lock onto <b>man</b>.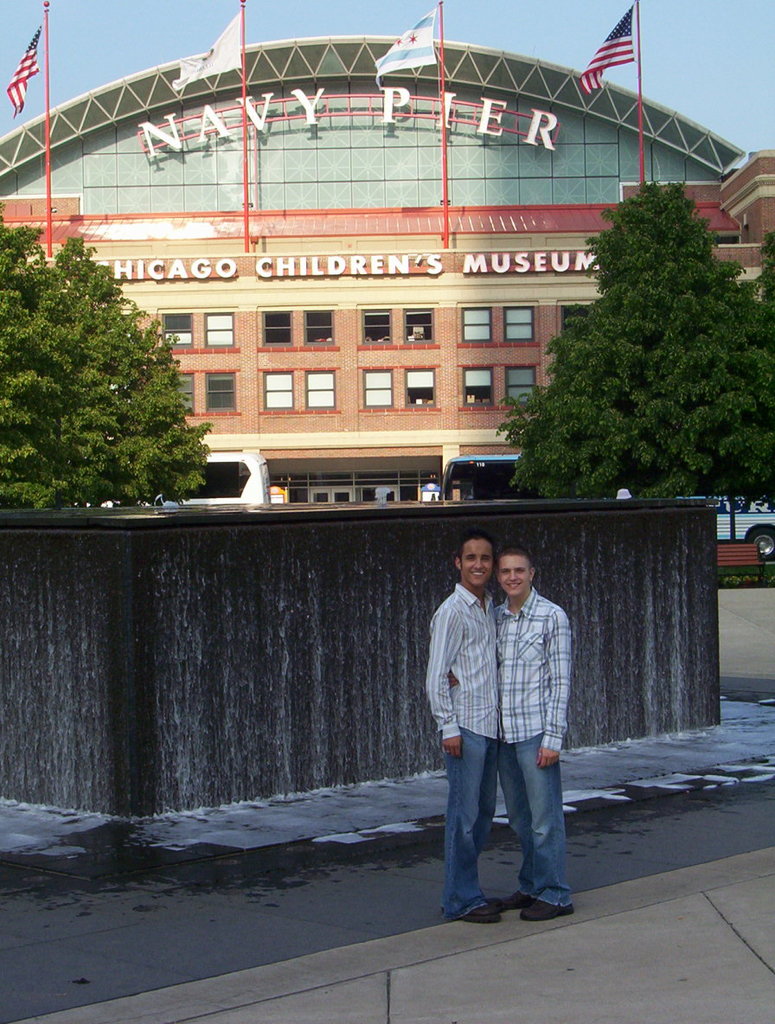
Locked: (left=445, top=545, right=576, bottom=925).
